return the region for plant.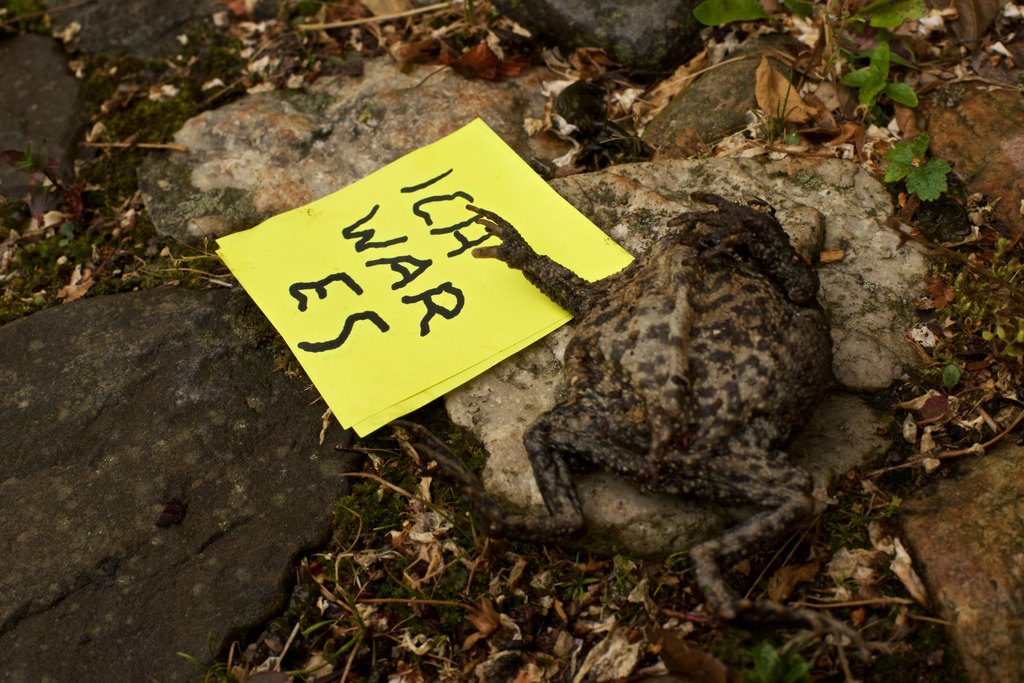
(842, 41, 913, 113).
